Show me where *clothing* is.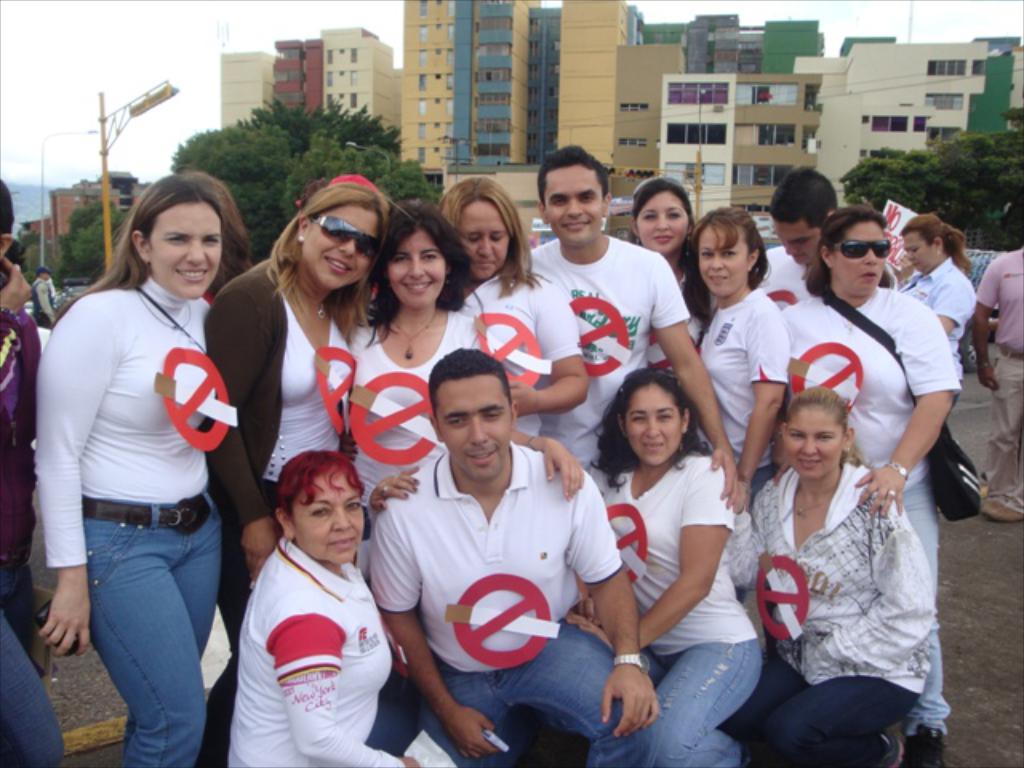
*clothing* is at [left=757, top=245, right=811, bottom=320].
